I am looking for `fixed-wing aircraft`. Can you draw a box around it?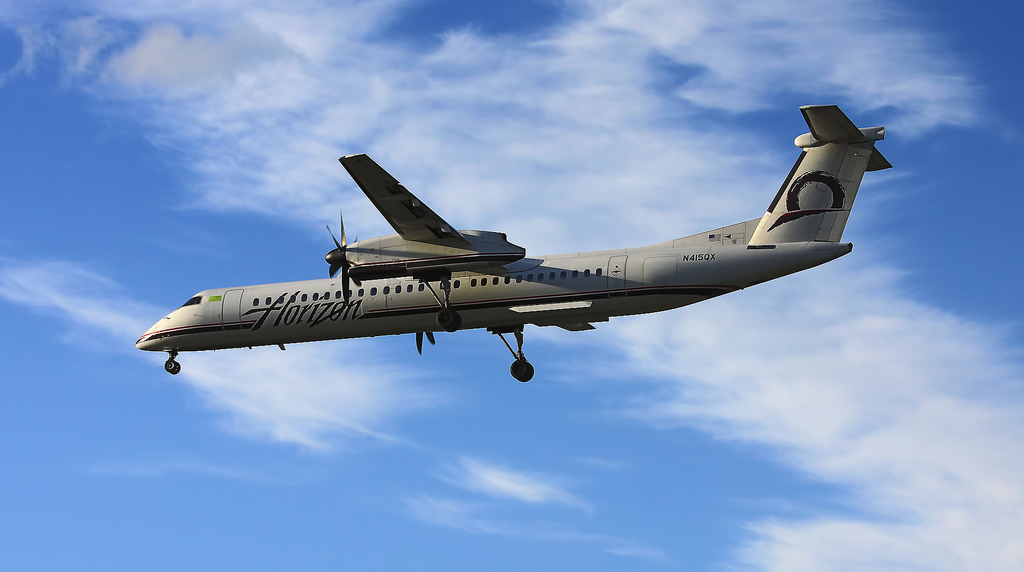
Sure, the bounding box is [134, 103, 895, 381].
